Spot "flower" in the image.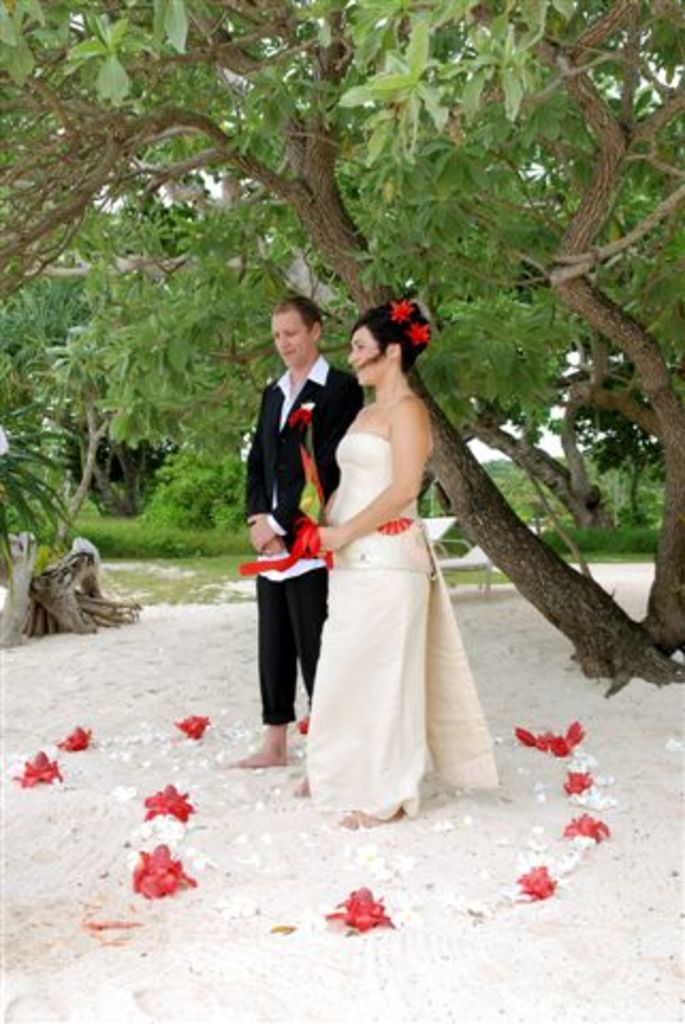
"flower" found at (120,845,194,913).
